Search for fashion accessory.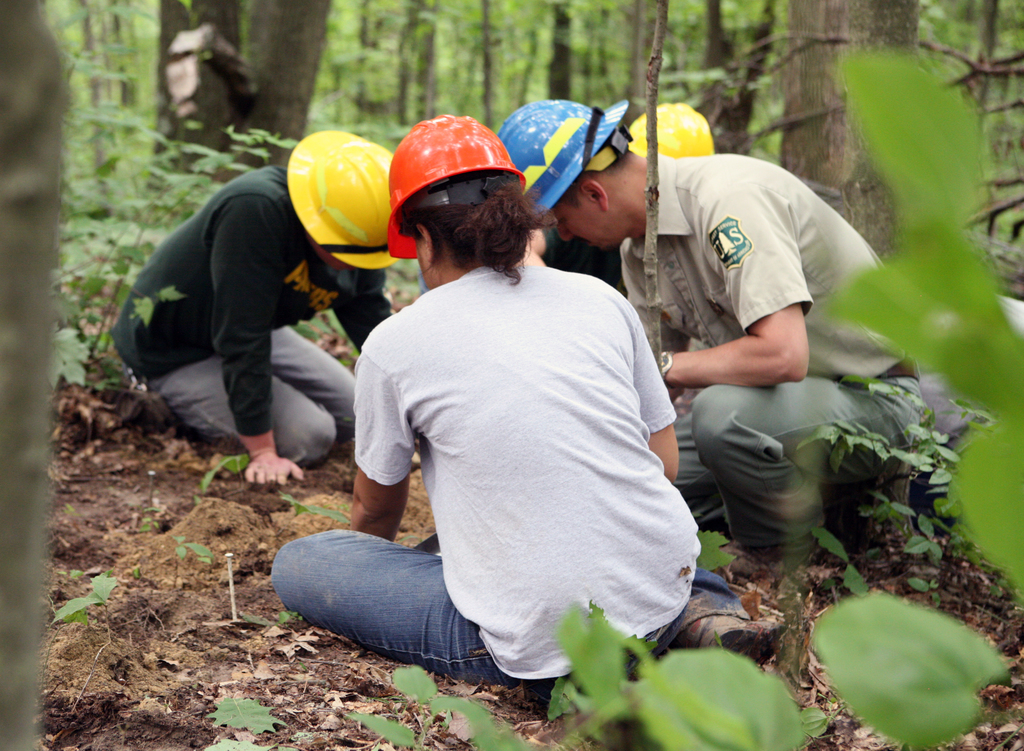
Found at crop(650, 344, 677, 386).
